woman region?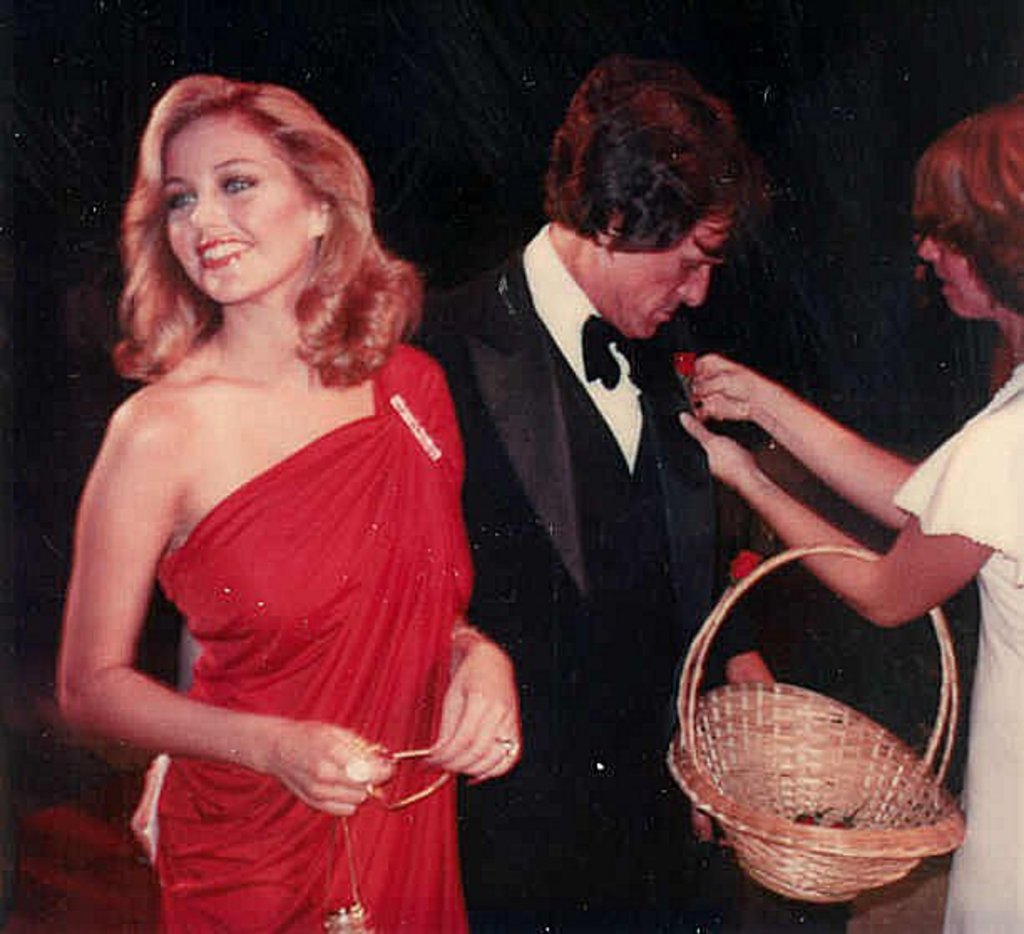
l=32, t=47, r=530, b=896
